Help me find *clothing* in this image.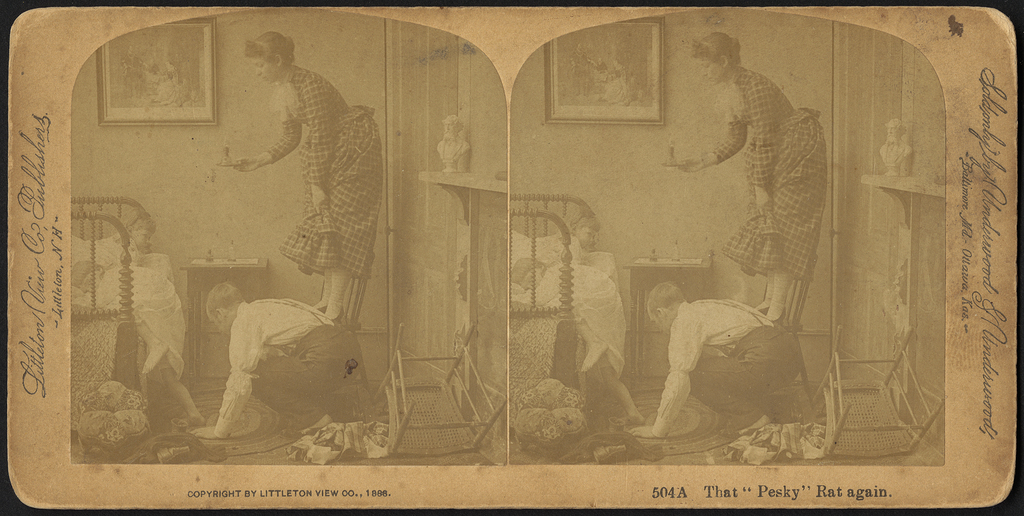
Found it: <box>215,294,364,426</box>.
